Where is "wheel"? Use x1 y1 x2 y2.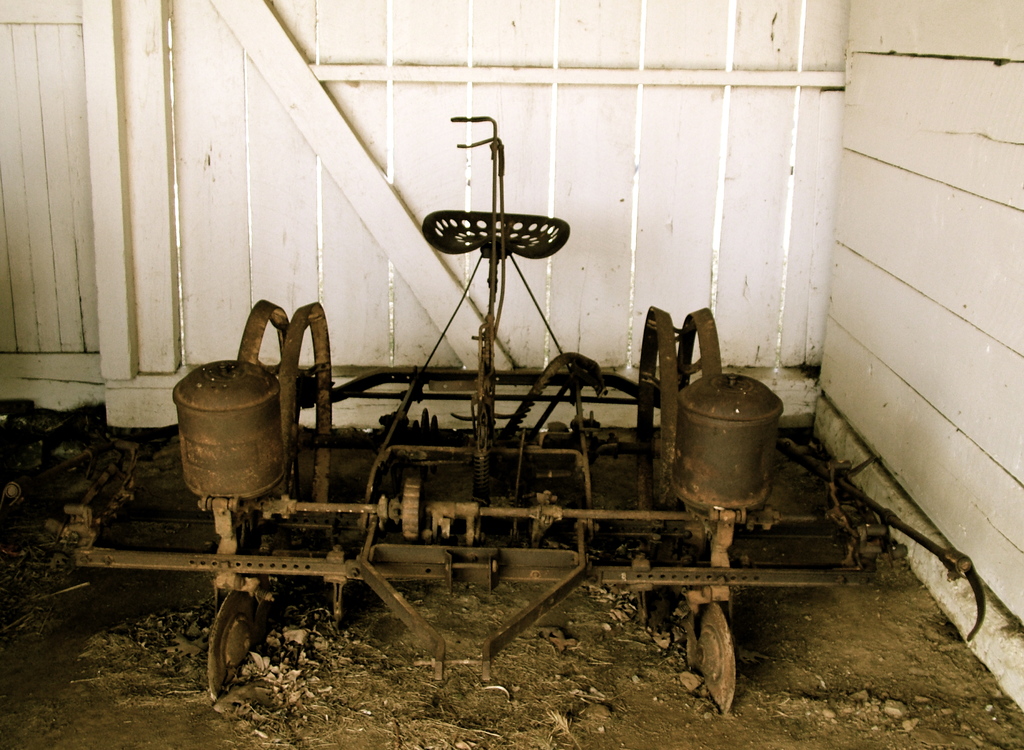
197 605 269 703.
